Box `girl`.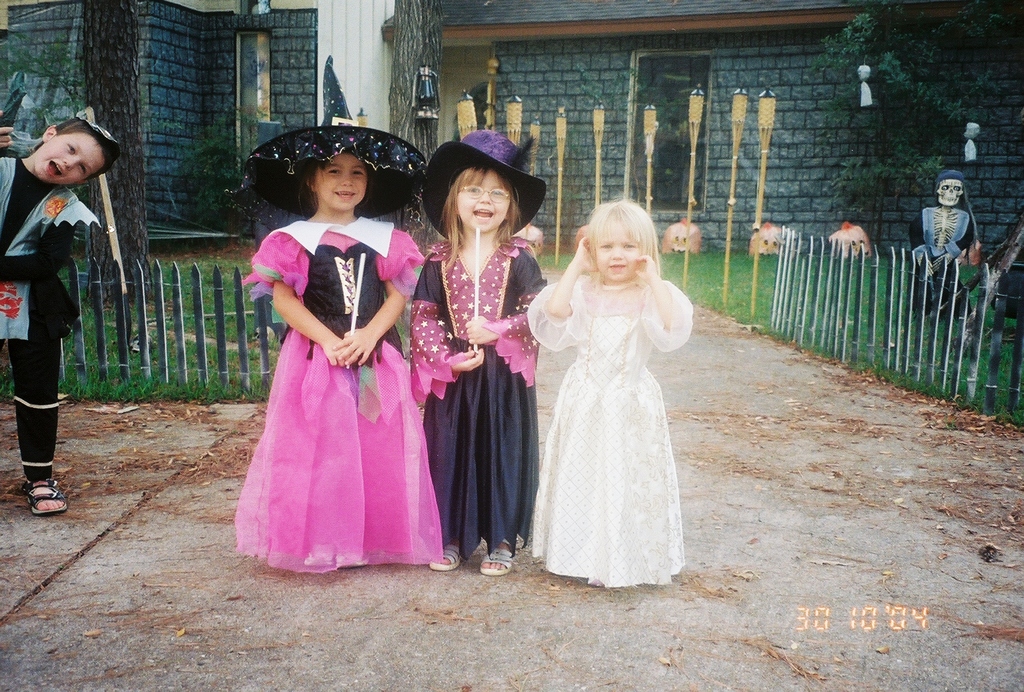
bbox(532, 202, 694, 588).
